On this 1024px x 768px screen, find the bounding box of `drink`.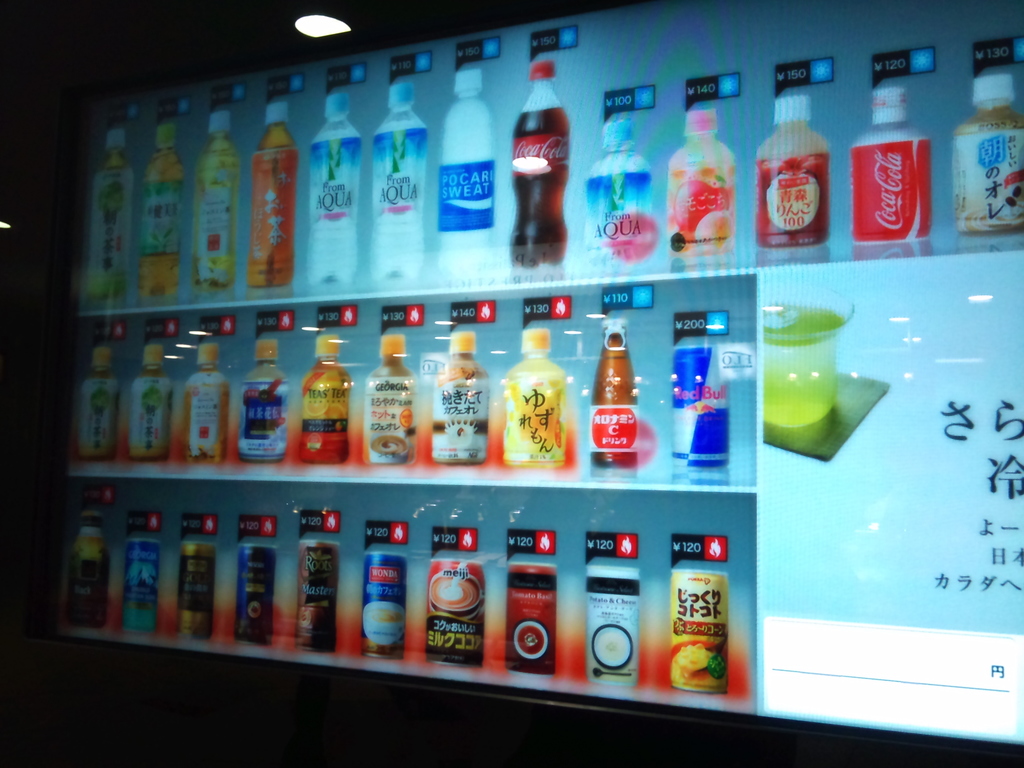
Bounding box: BBox(191, 149, 241, 284).
